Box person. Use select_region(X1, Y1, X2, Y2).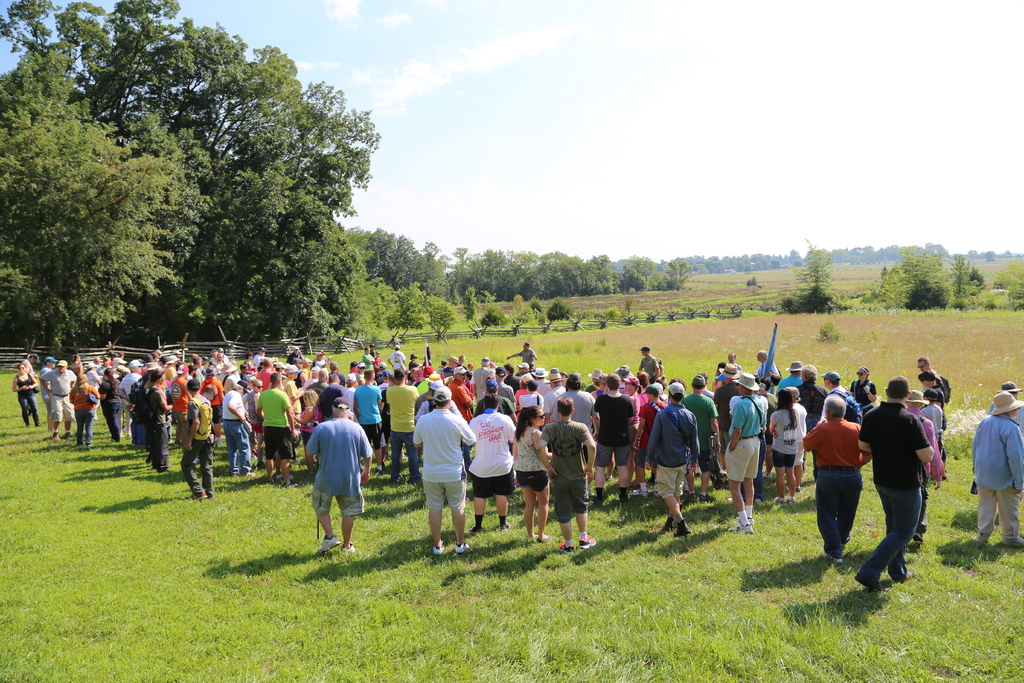
select_region(729, 369, 770, 532).
